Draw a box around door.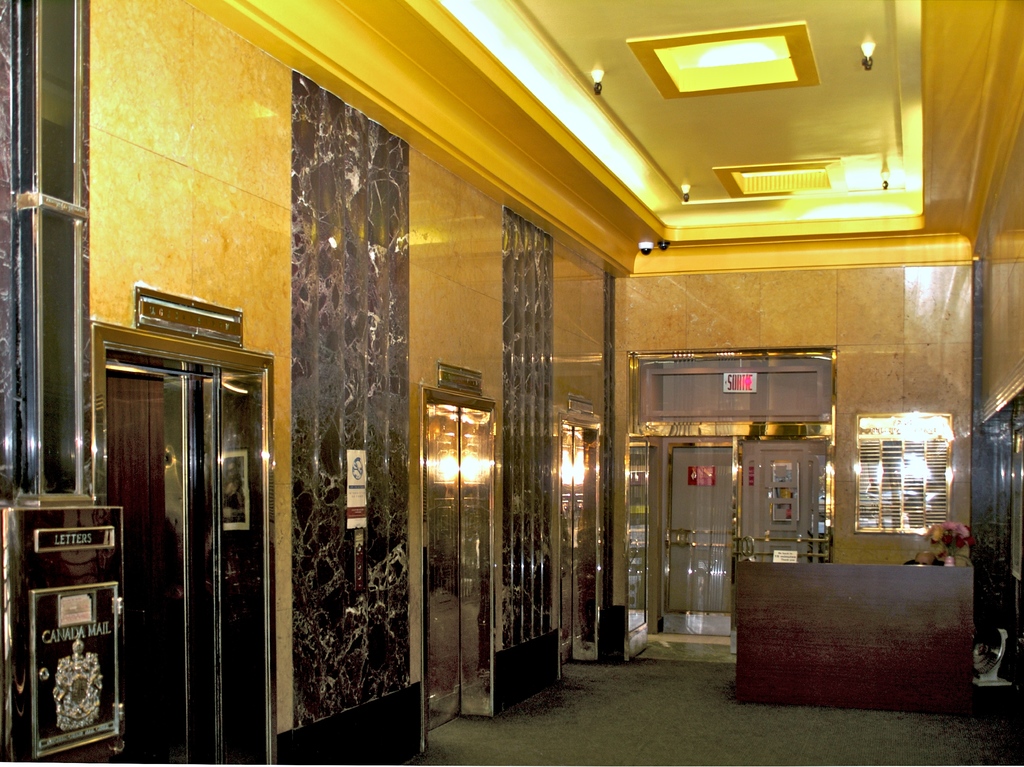
[645, 429, 825, 651].
